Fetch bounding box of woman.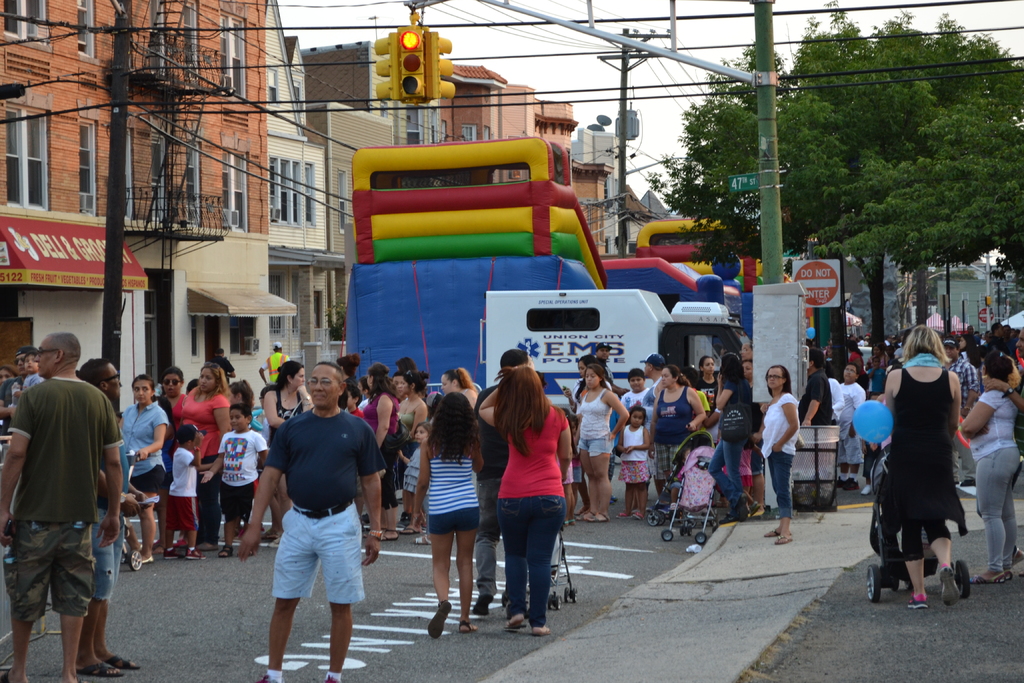
Bbox: bbox(961, 349, 1023, 584).
